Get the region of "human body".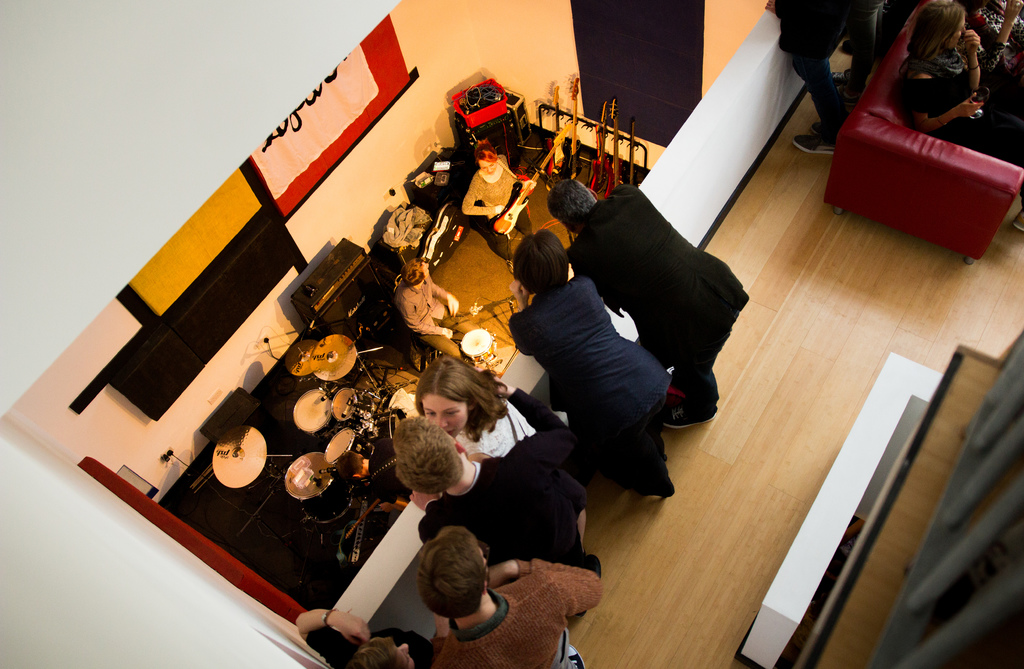
x1=399 y1=415 x2=635 y2=576.
